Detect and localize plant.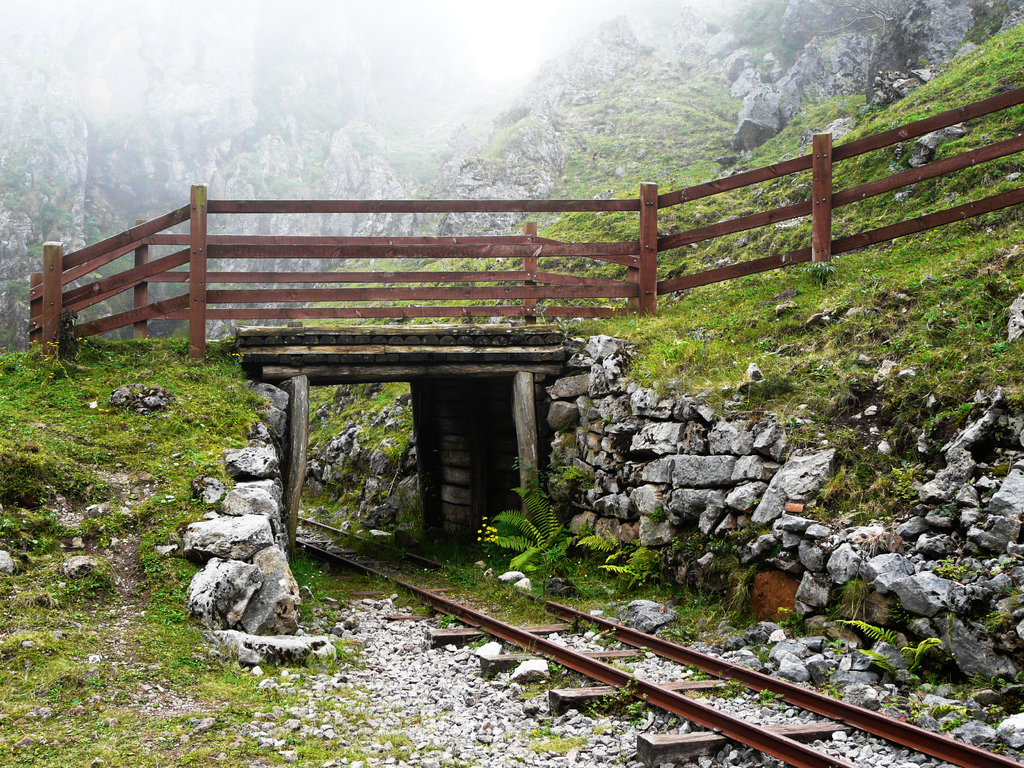
Localized at locate(842, 614, 900, 644).
